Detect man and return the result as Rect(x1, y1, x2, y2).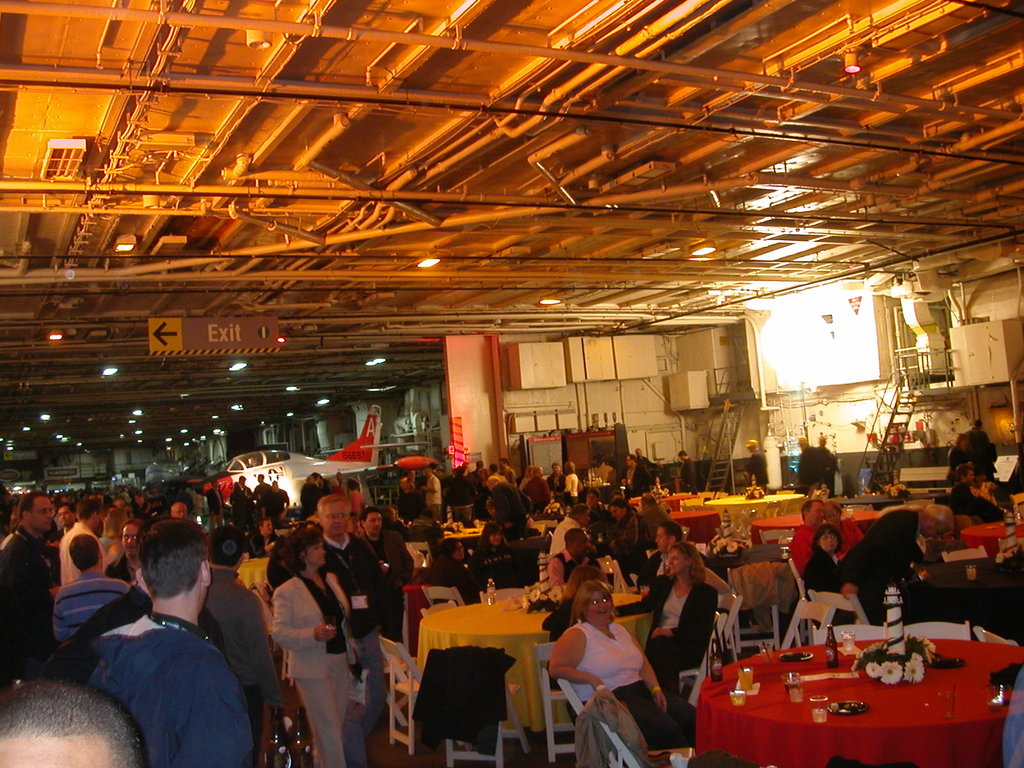
Rect(49, 531, 130, 643).
